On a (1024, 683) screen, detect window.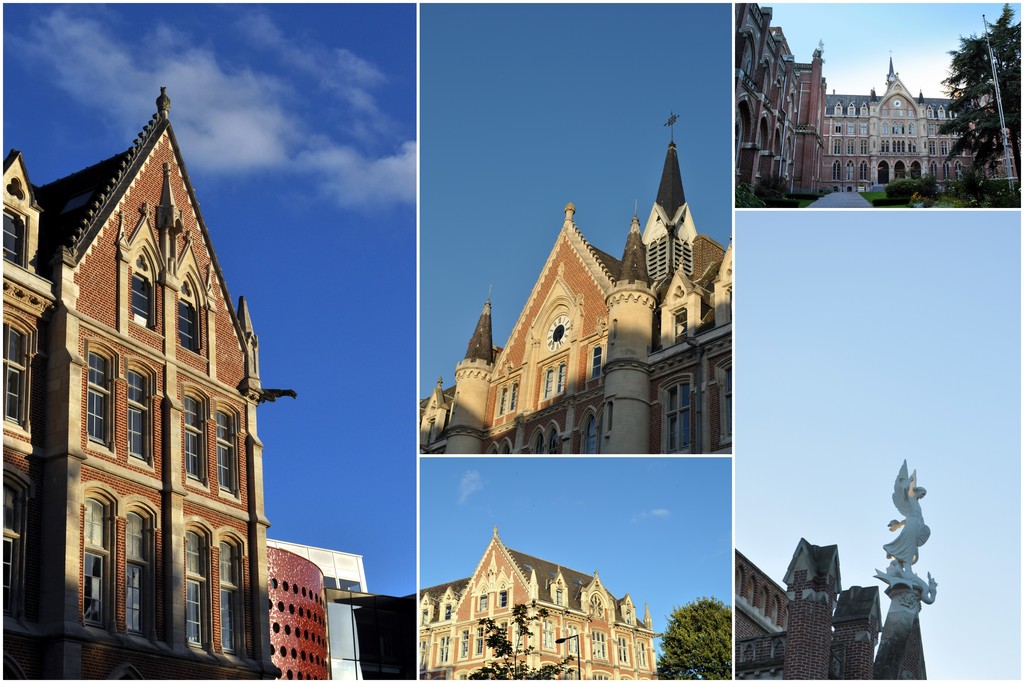
5,477,28,620.
